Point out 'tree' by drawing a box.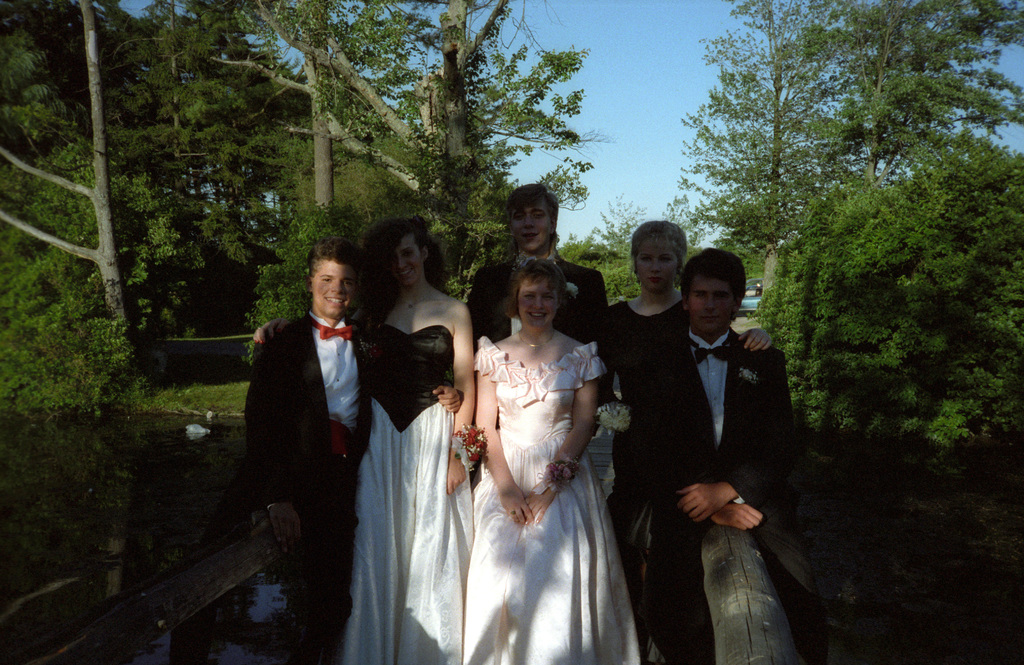
locate(0, 0, 125, 381).
